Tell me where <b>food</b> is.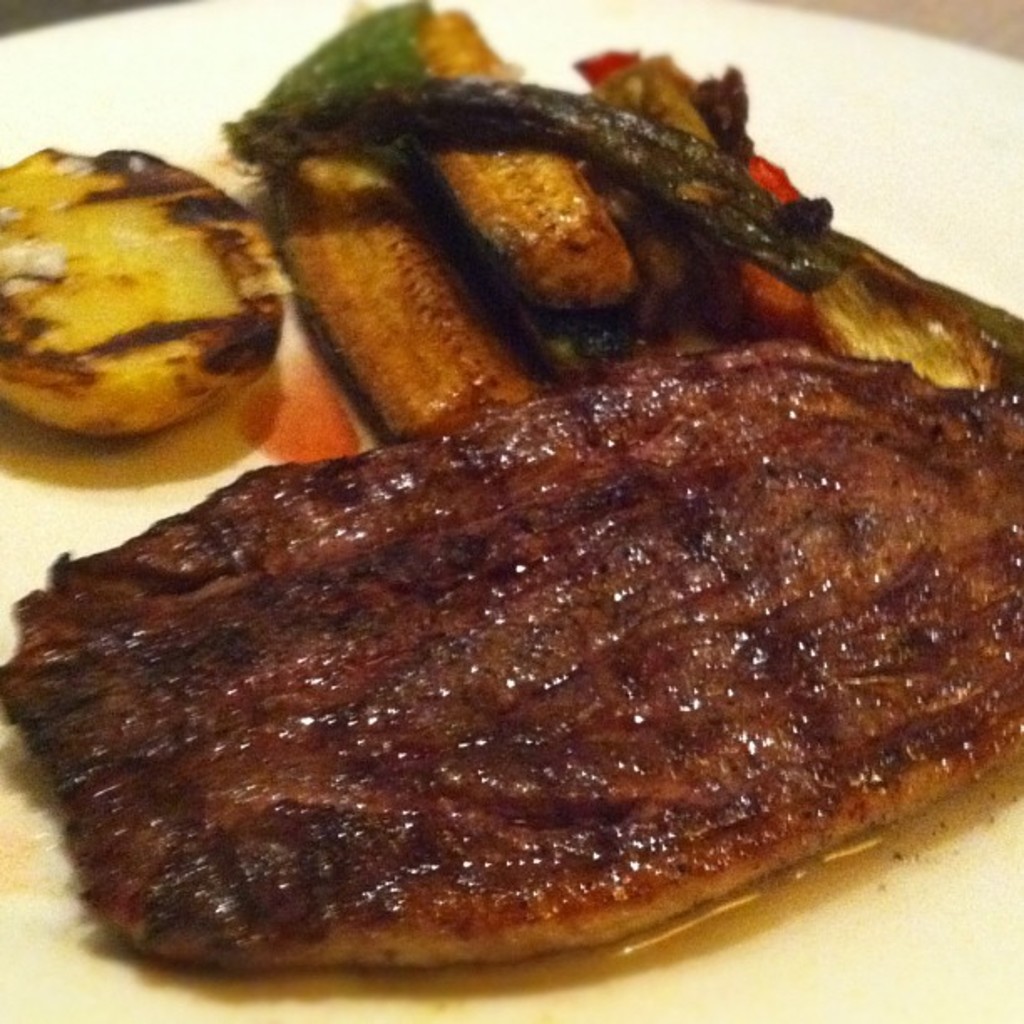
<b>food</b> is at locate(204, 8, 1009, 462).
